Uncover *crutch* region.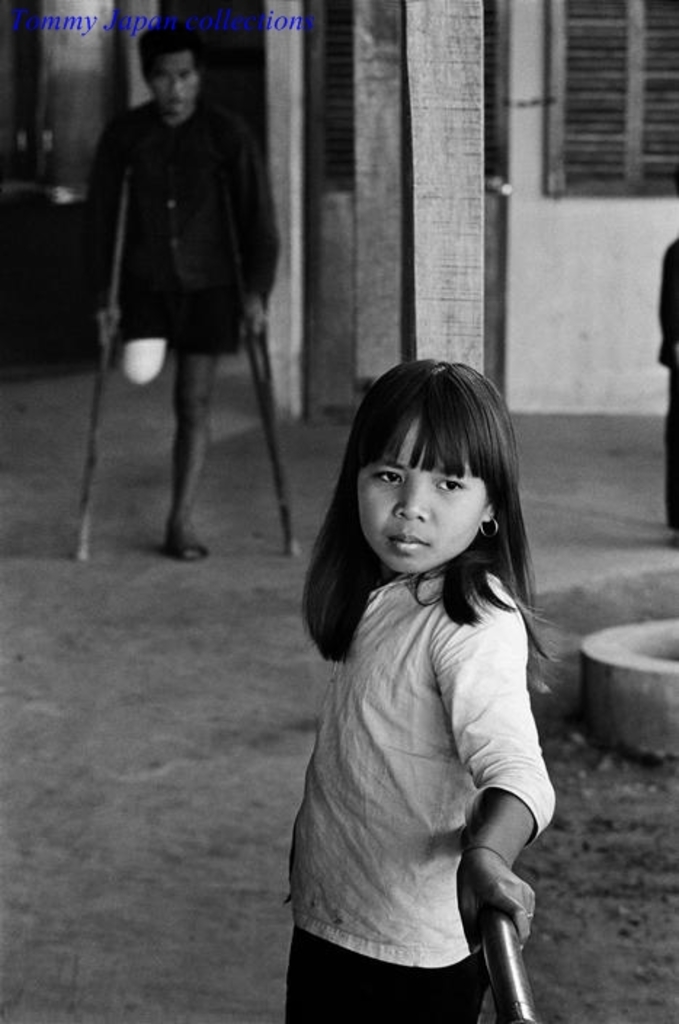
Uncovered: (left=233, top=191, right=304, bottom=559).
